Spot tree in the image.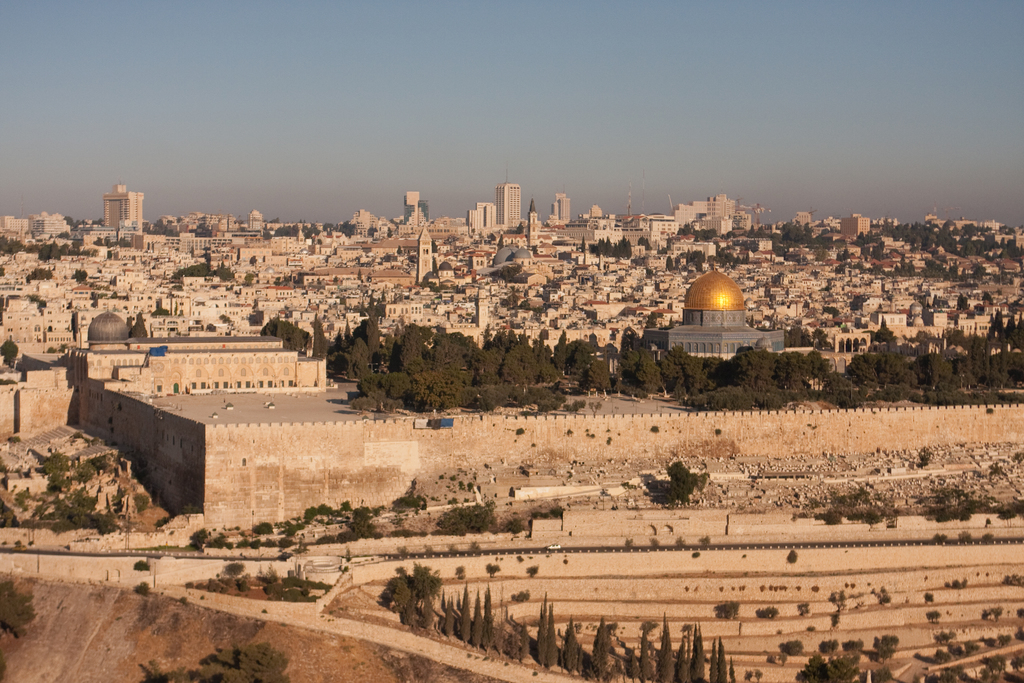
tree found at {"left": 588, "top": 618, "right": 611, "bottom": 678}.
